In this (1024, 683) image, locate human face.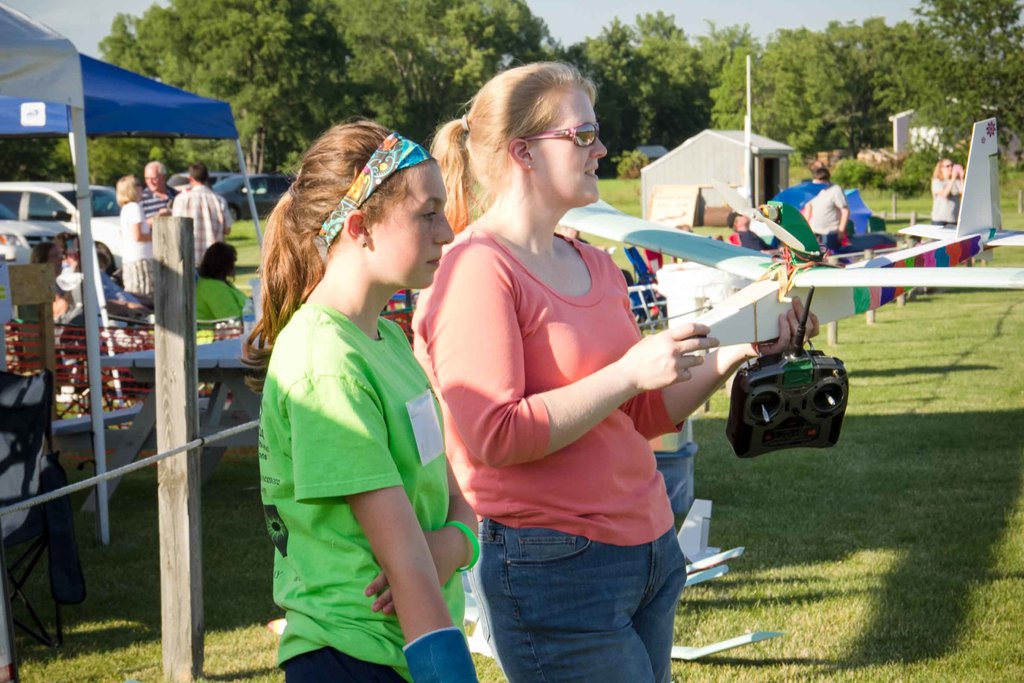
Bounding box: 369, 161, 456, 290.
